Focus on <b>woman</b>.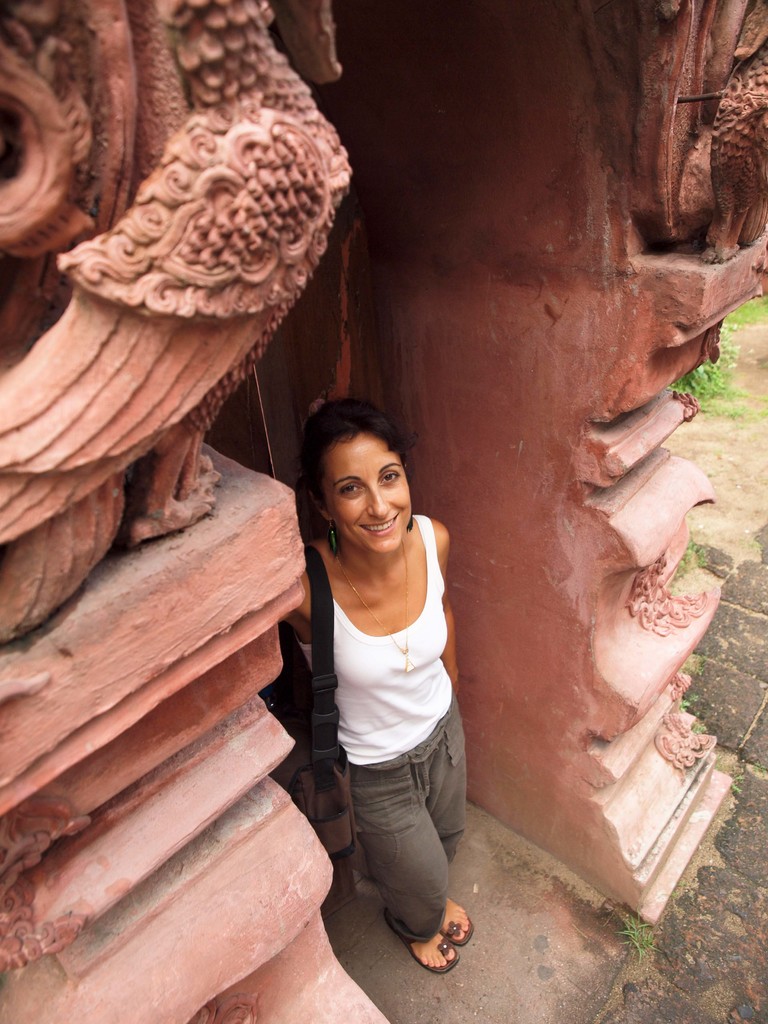
Focused at BBox(264, 380, 490, 966).
